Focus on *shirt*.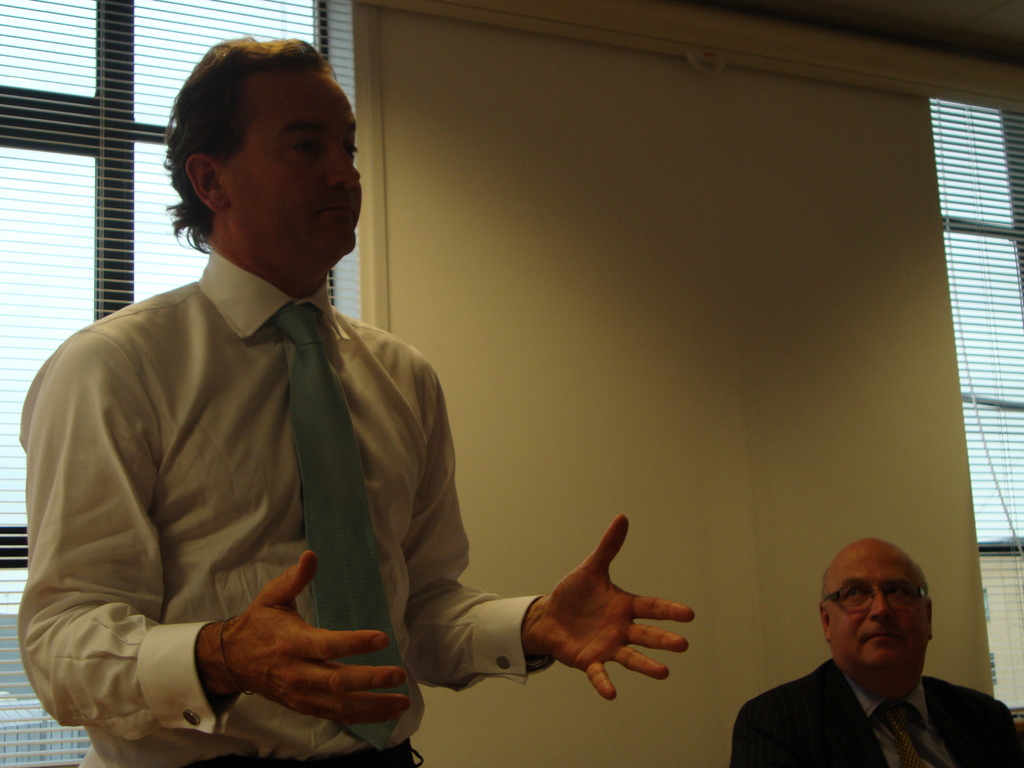
Focused at (left=849, top=678, right=954, bottom=765).
